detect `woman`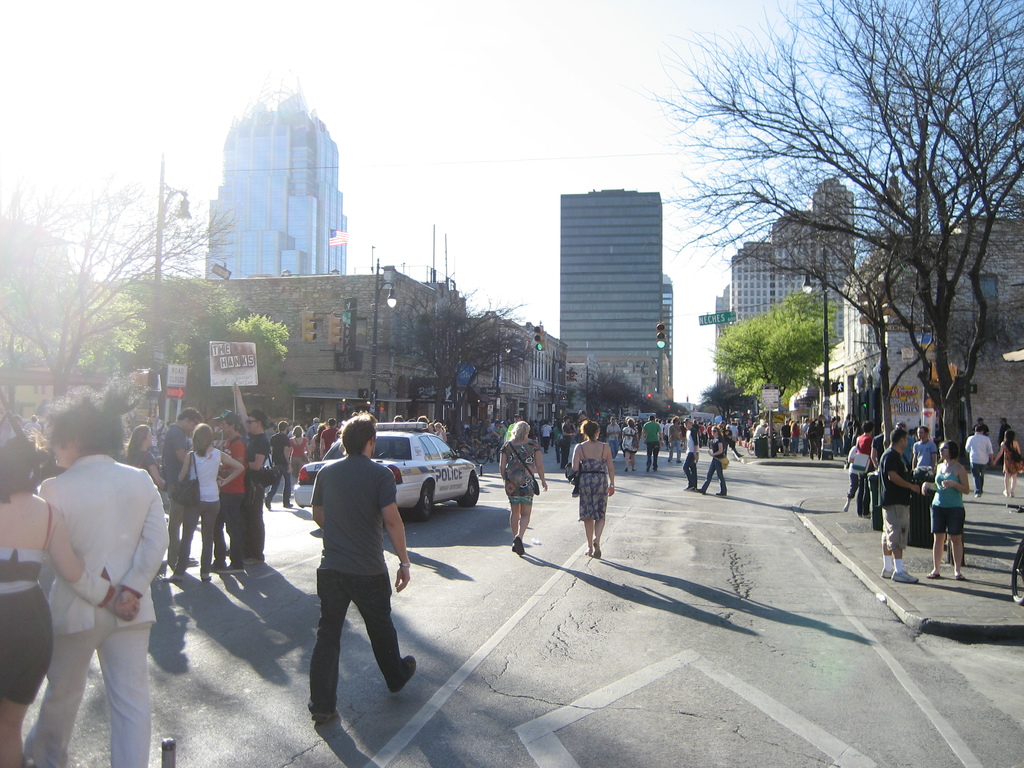
838:431:878:520
